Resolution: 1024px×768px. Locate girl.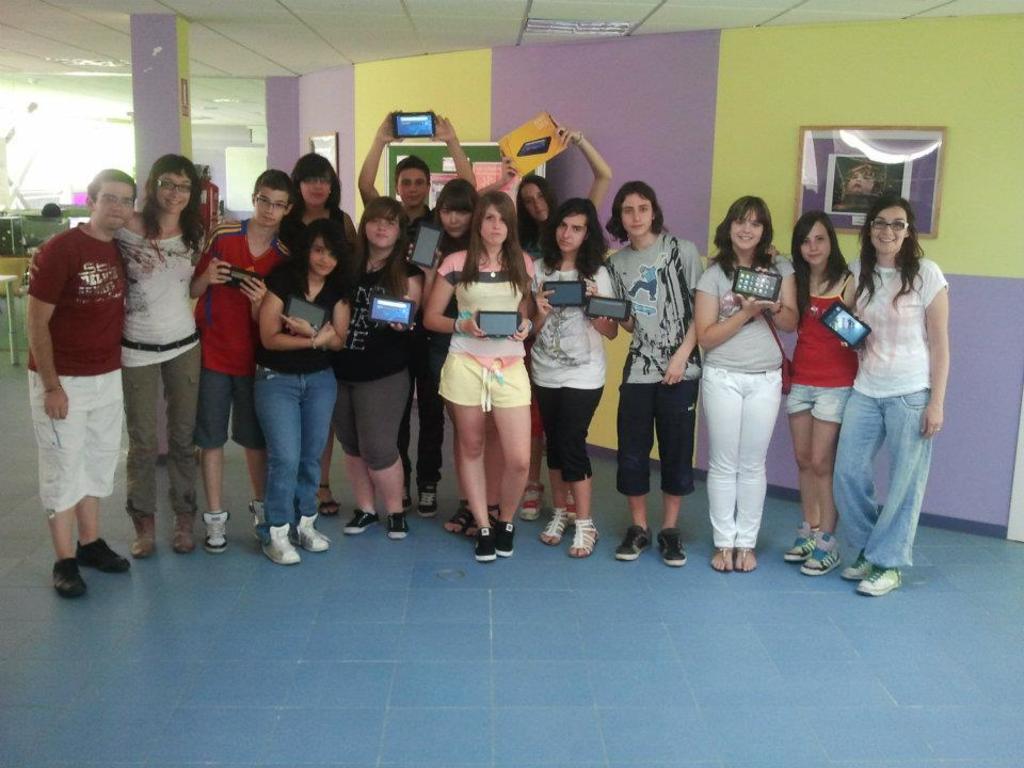
select_region(479, 126, 610, 521).
